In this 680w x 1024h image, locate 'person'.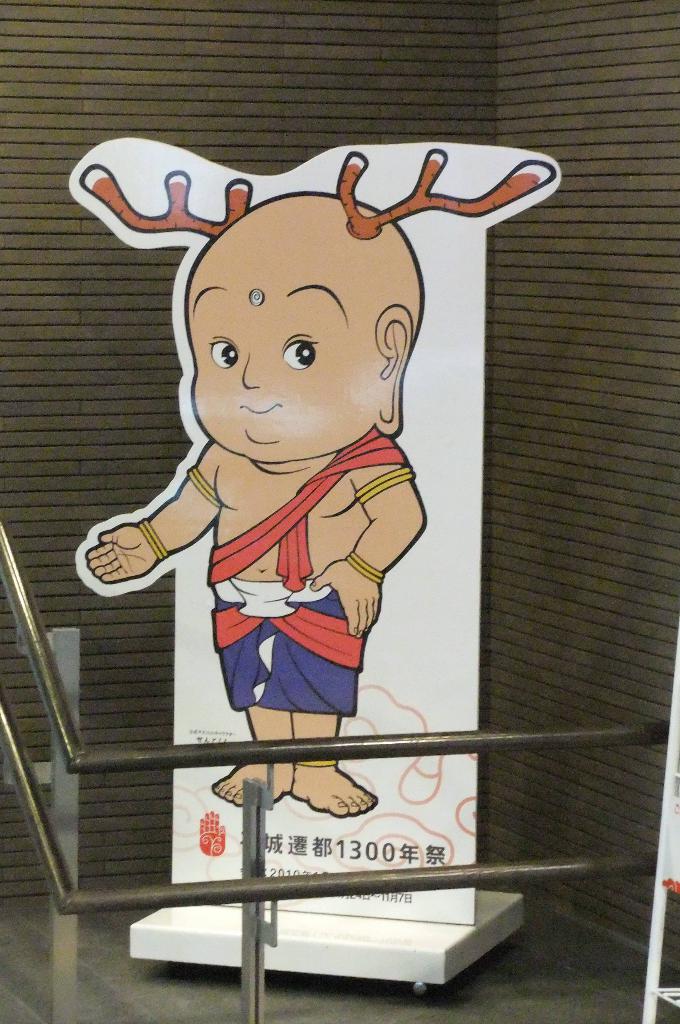
Bounding box: [x1=86, y1=190, x2=426, y2=813].
